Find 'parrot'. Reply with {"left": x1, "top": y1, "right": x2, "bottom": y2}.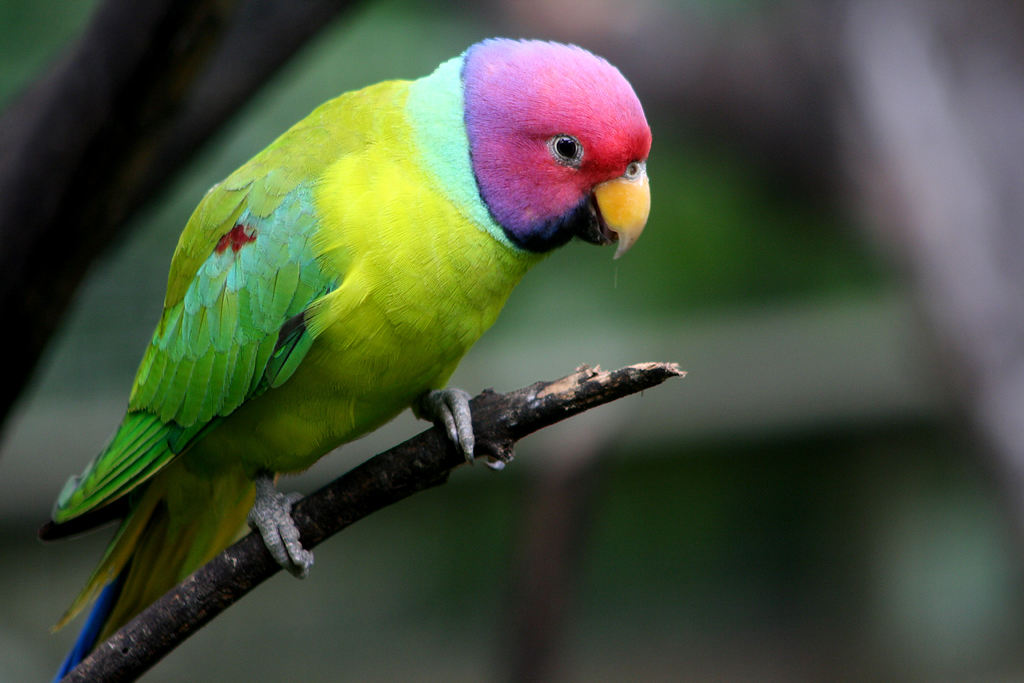
{"left": 44, "top": 37, "right": 652, "bottom": 681}.
